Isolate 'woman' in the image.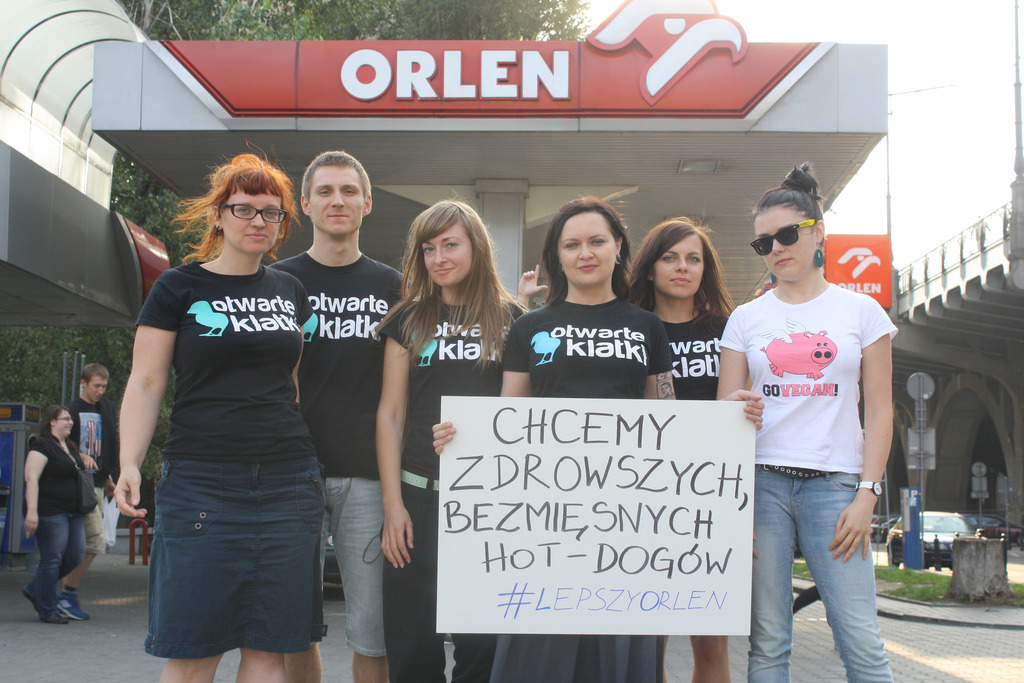
Isolated region: Rect(713, 158, 899, 682).
